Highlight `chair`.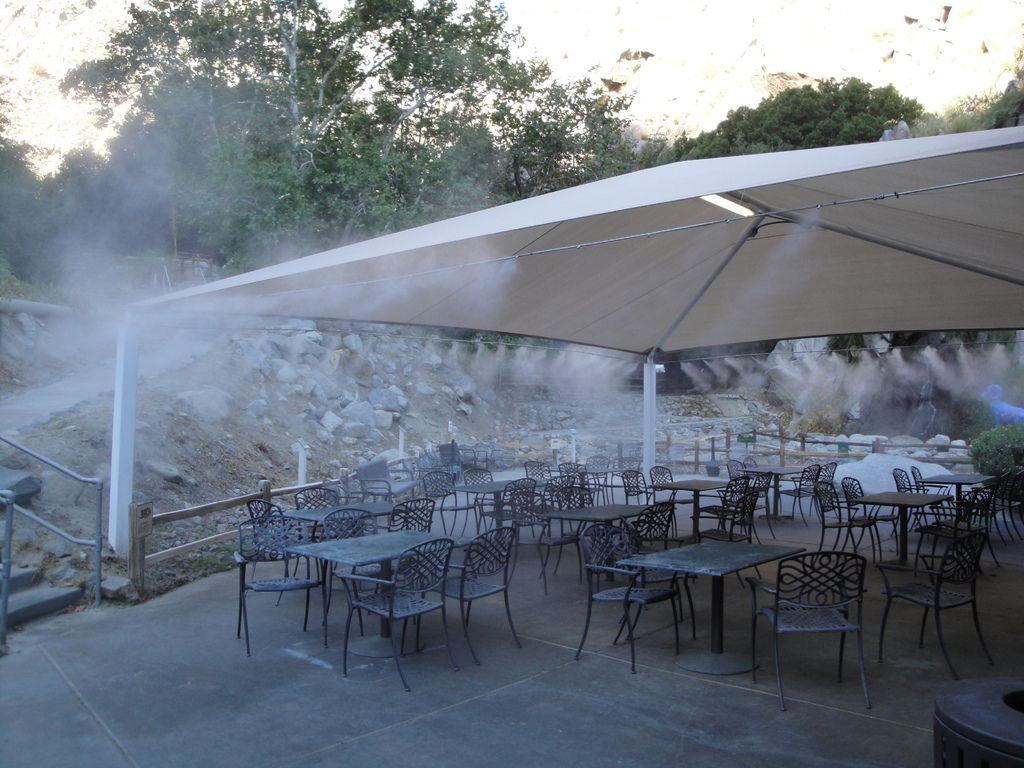
Highlighted region: box=[775, 463, 823, 523].
